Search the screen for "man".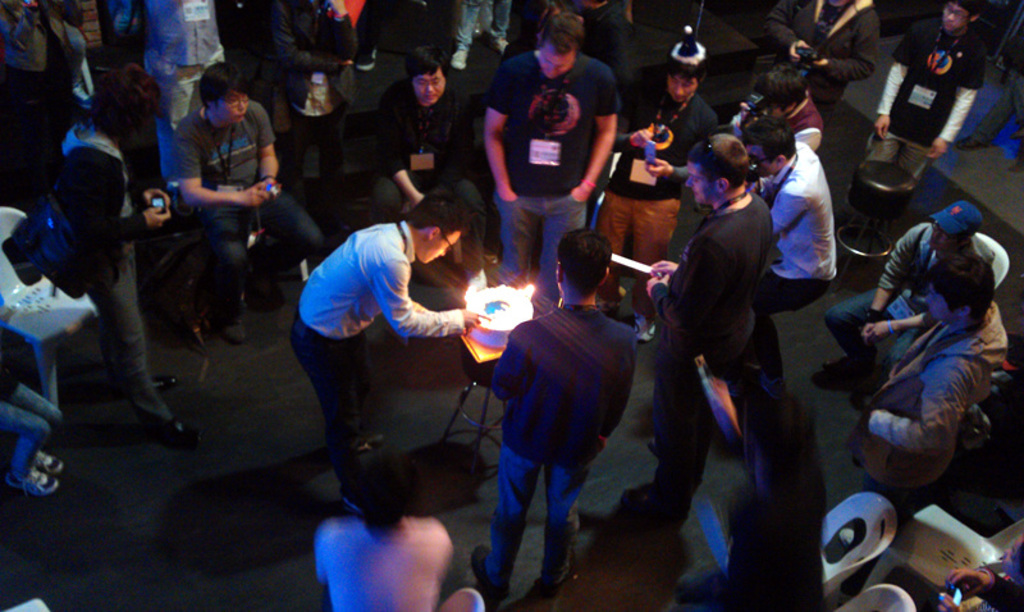
Found at {"x1": 598, "y1": 47, "x2": 698, "y2": 334}.
